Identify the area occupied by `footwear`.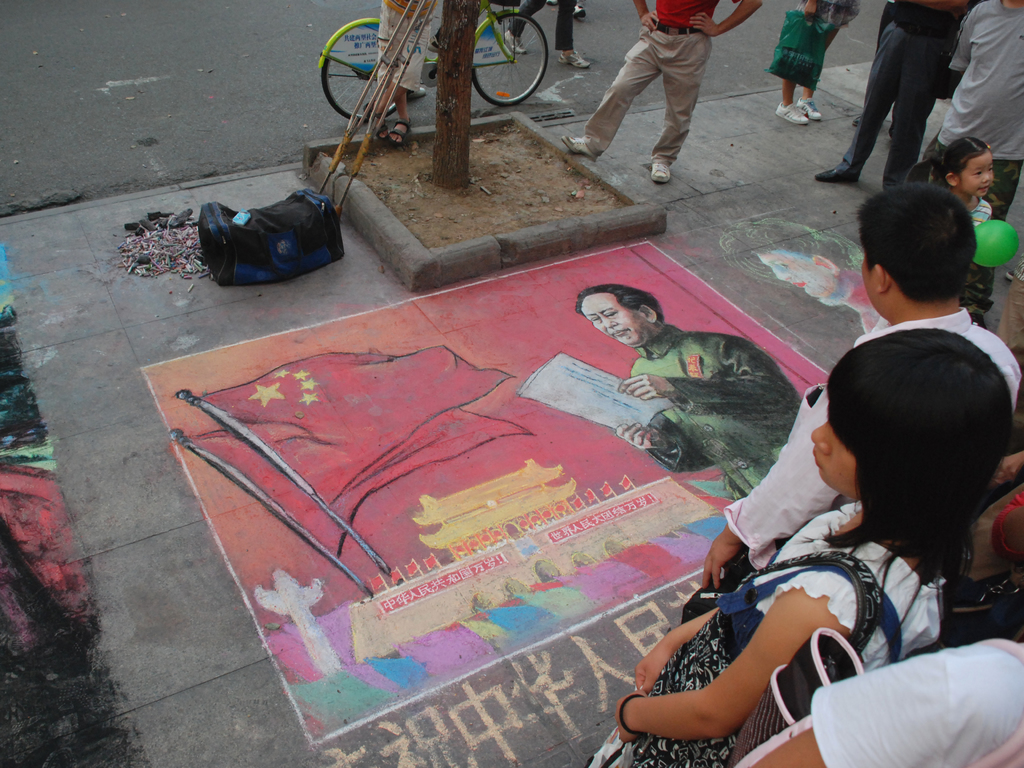
Area: locate(794, 97, 824, 124).
